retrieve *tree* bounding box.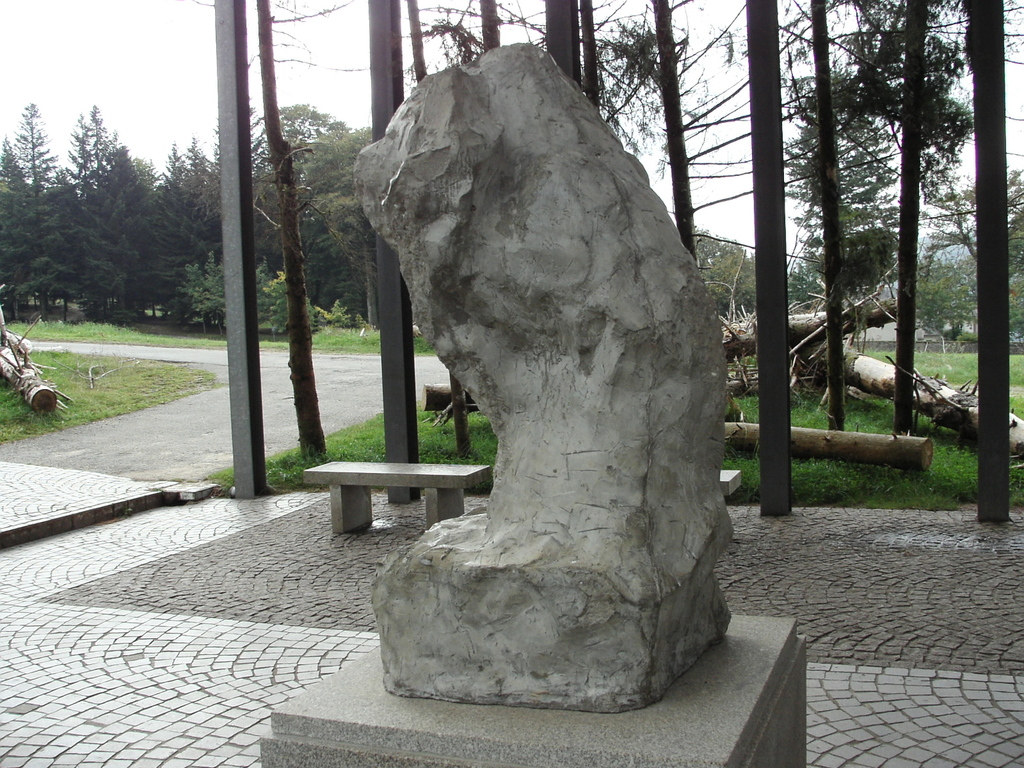
Bounding box: (left=580, top=0, right=769, bottom=255).
